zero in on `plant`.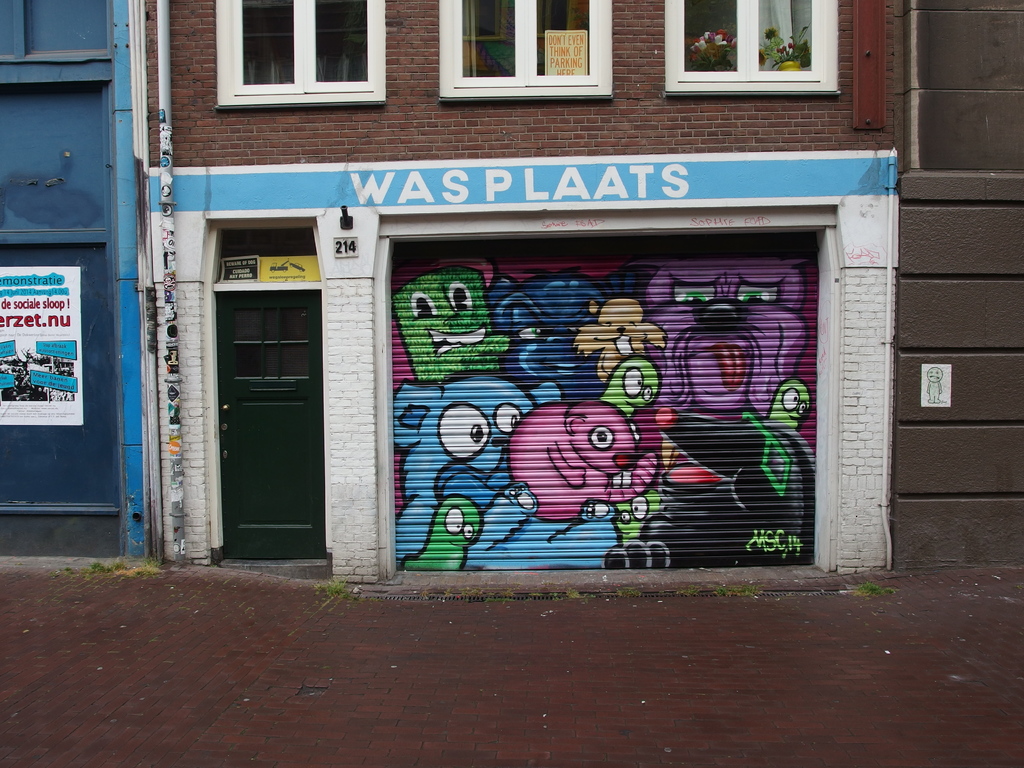
Zeroed in: select_region(710, 585, 766, 598).
